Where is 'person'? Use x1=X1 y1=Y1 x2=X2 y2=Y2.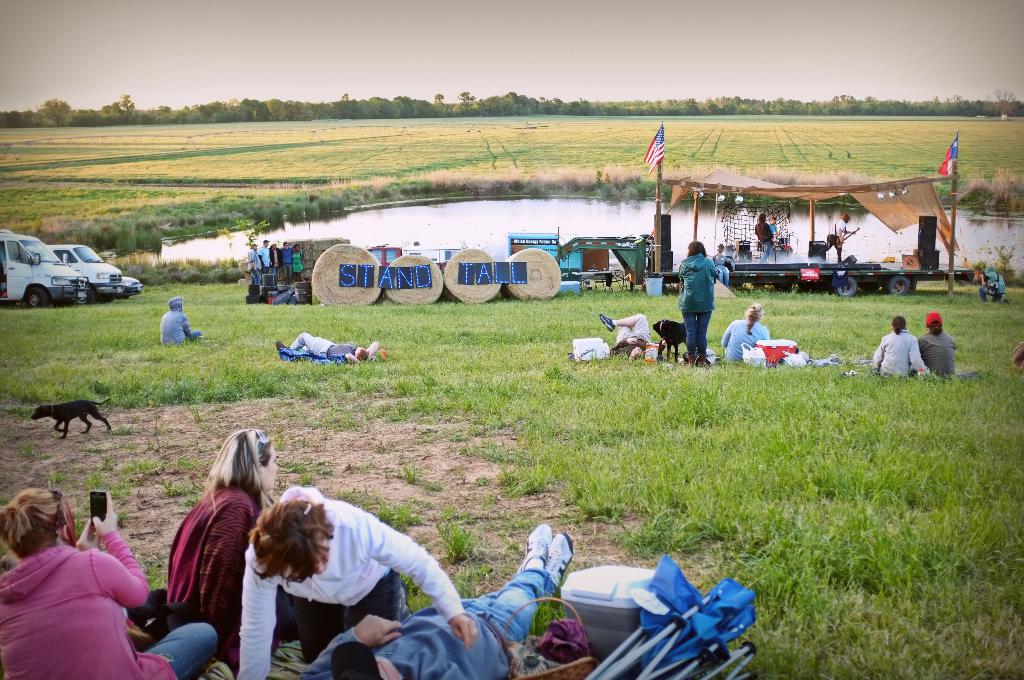
x1=920 y1=312 x2=959 y2=378.
